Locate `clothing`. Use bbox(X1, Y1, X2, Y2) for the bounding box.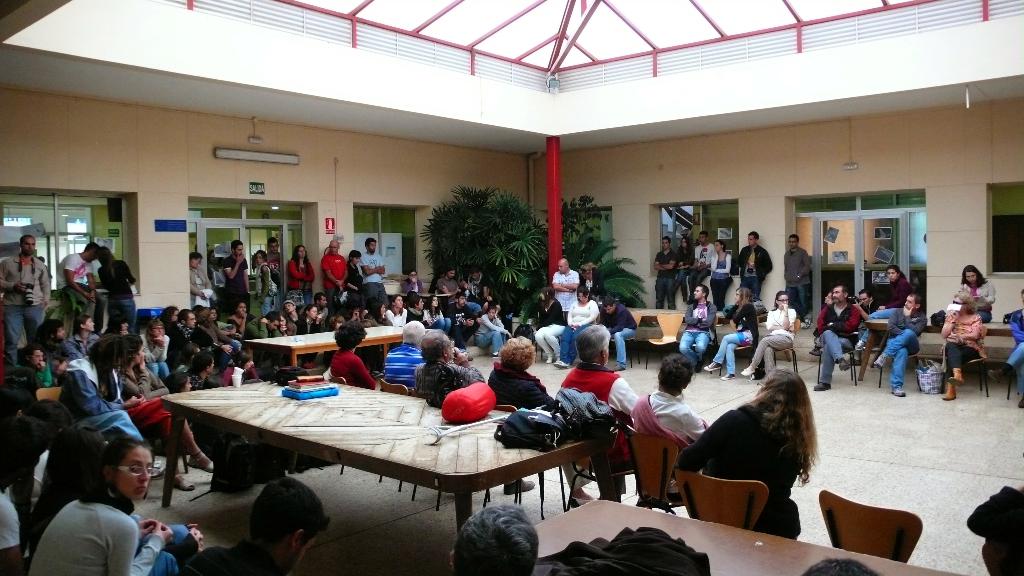
bbox(857, 276, 913, 343).
